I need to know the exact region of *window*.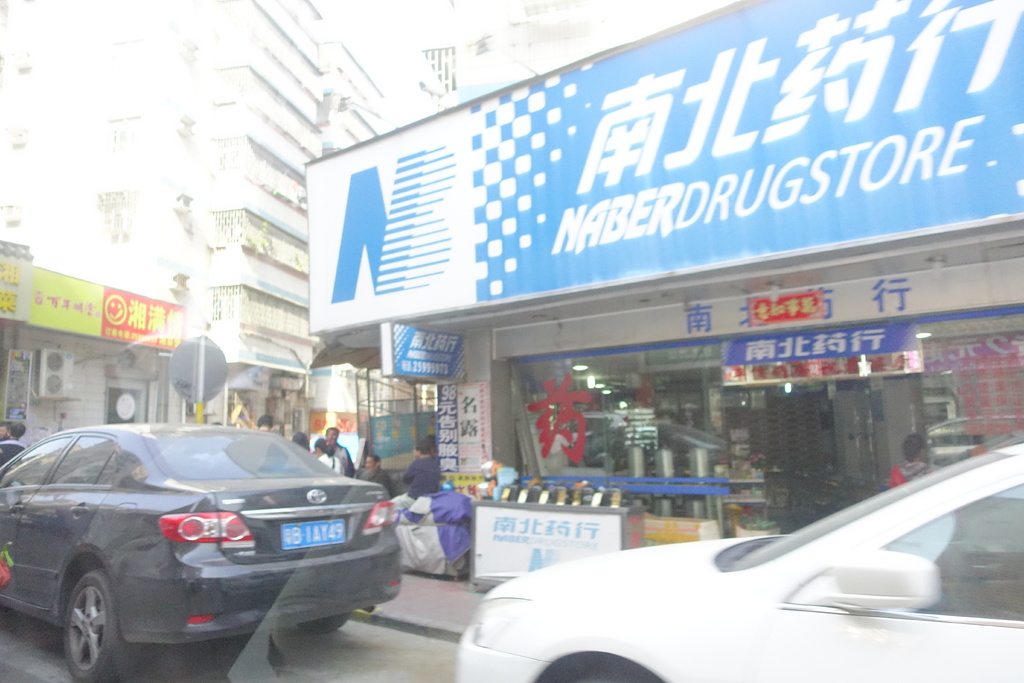
Region: region(0, 438, 69, 488).
